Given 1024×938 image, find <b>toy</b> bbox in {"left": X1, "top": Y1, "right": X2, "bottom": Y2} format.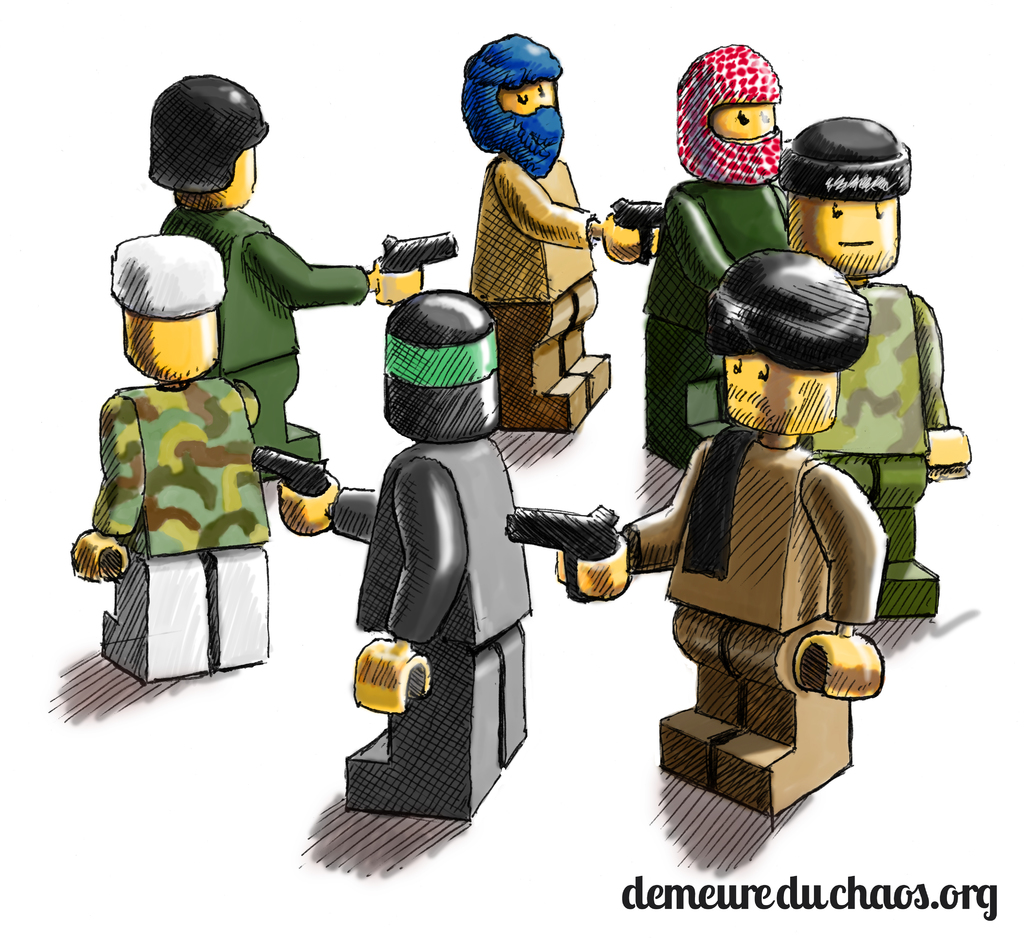
{"left": 72, "top": 237, "right": 277, "bottom": 679}.
